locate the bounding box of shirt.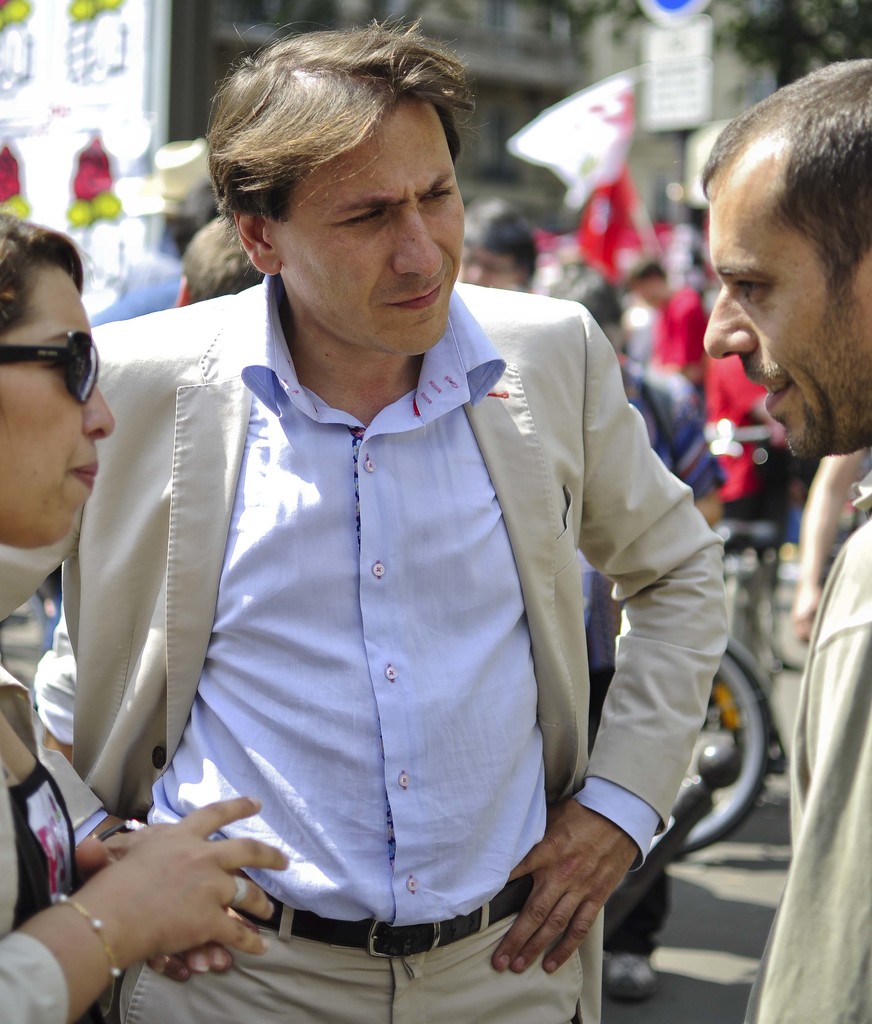
Bounding box: pyautogui.locateOnScreen(142, 273, 658, 930).
